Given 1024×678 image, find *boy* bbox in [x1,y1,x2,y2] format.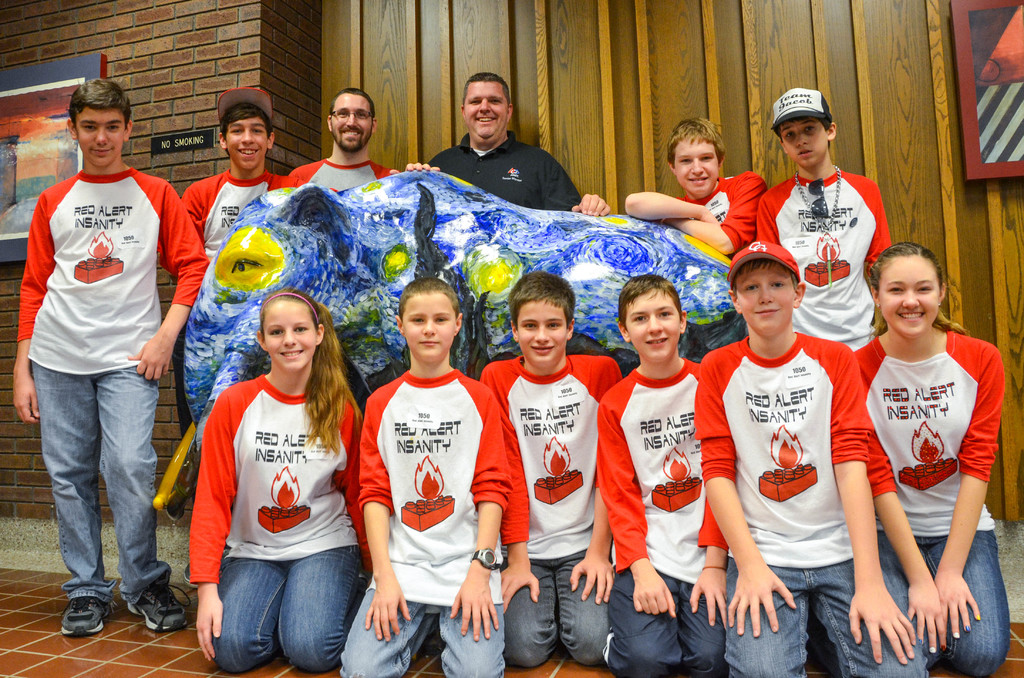
[342,277,506,677].
